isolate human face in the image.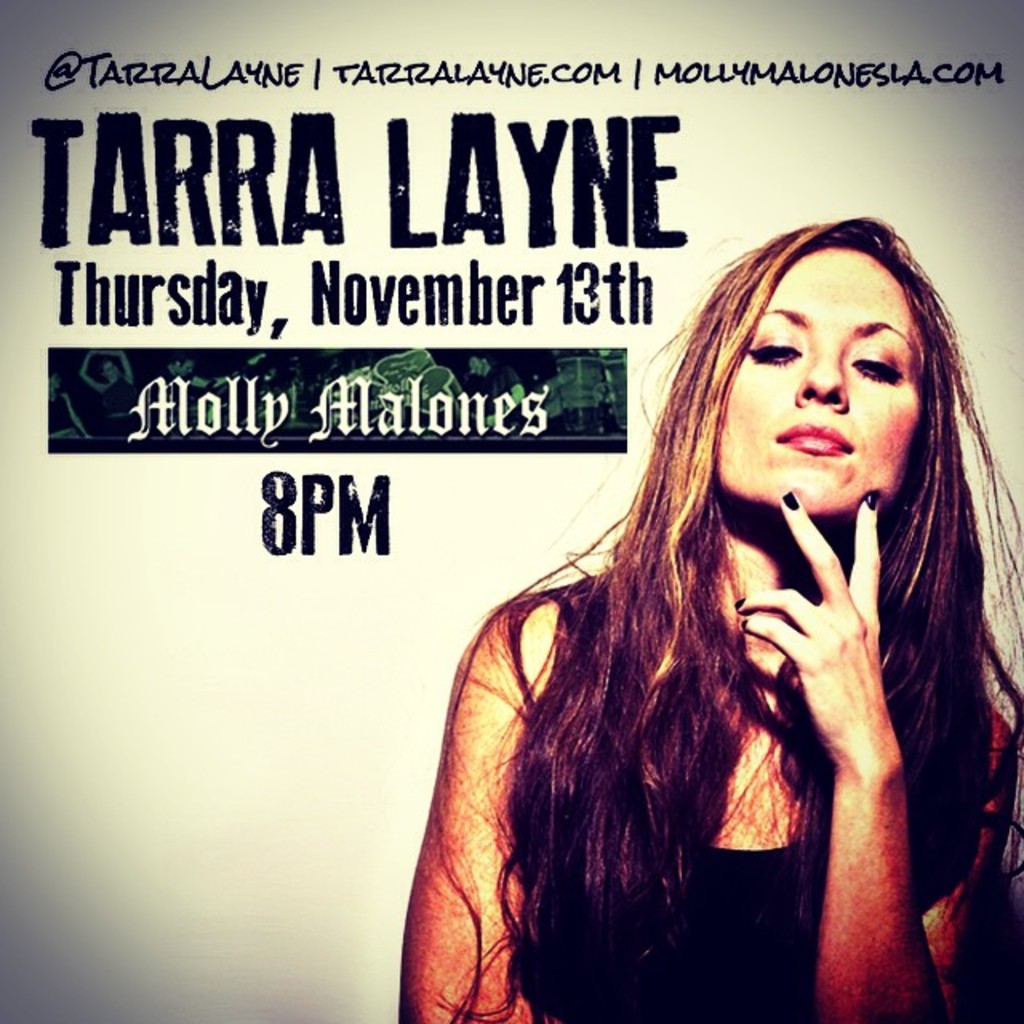
Isolated region: 717, 248, 957, 528.
